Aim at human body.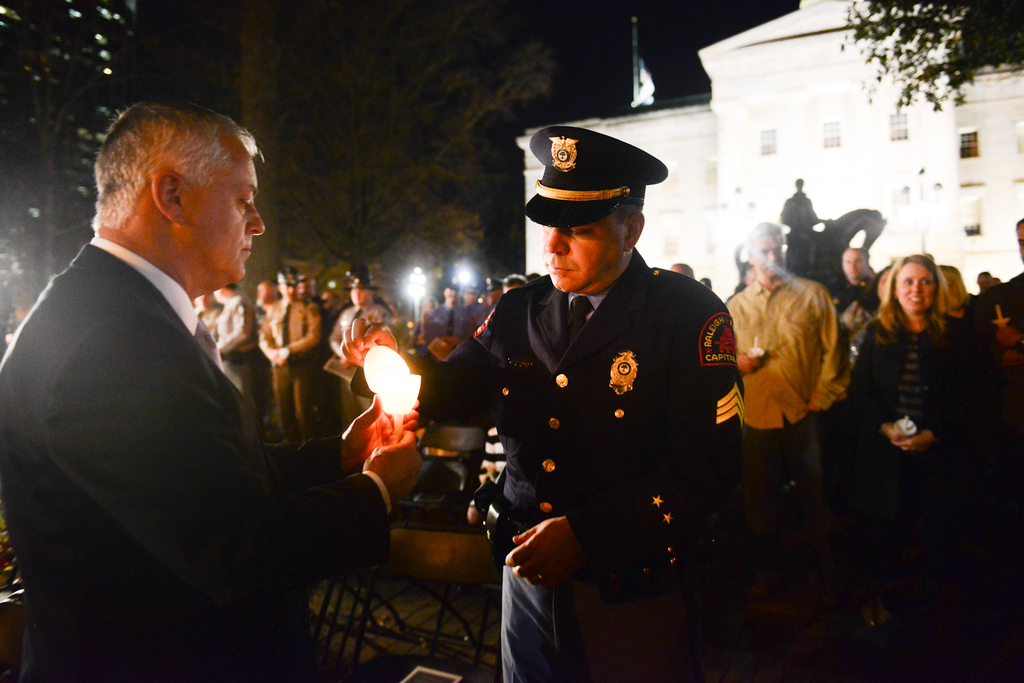
Aimed at <box>843,256,973,624</box>.
